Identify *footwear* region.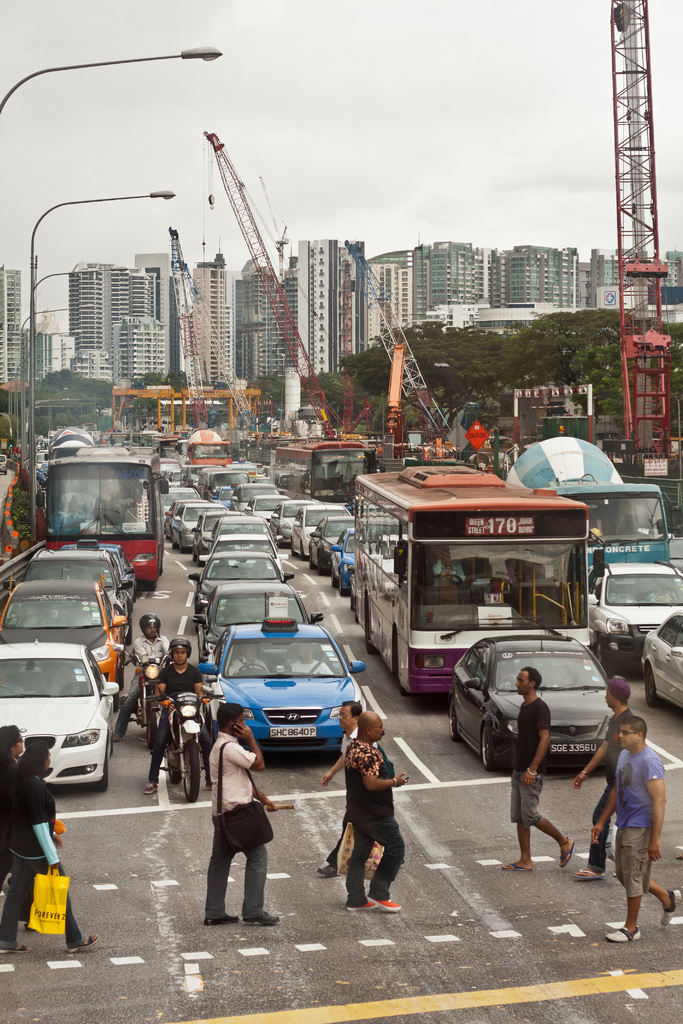
Region: select_region(315, 863, 338, 876).
